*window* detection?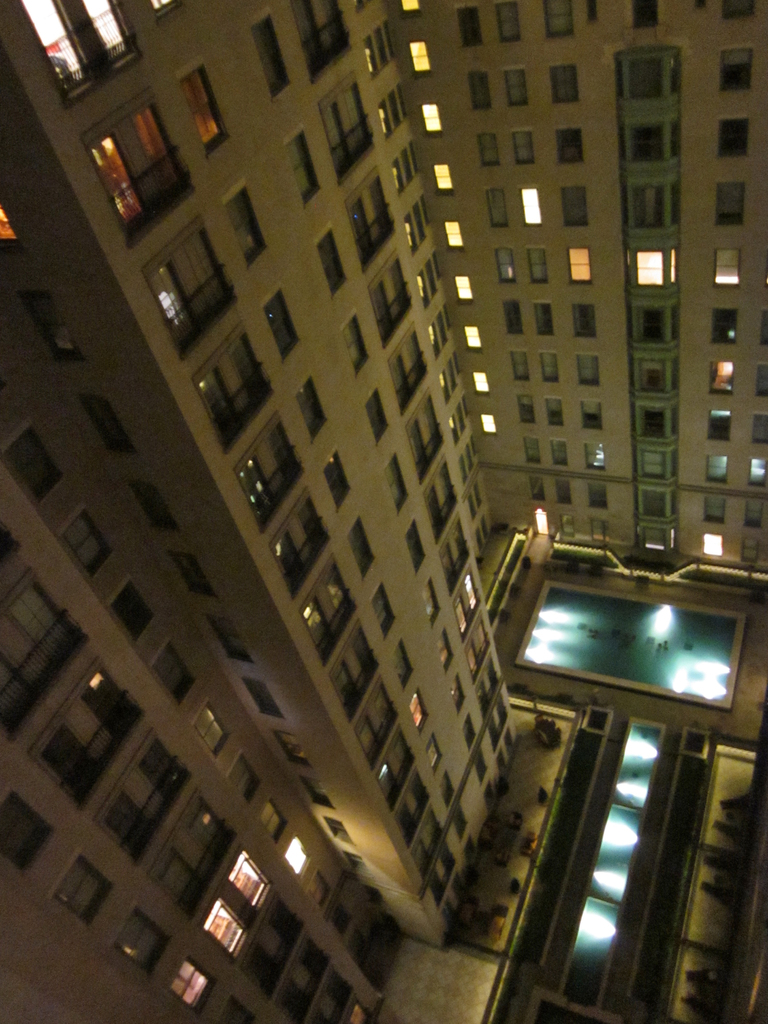
box=[231, 414, 305, 540]
